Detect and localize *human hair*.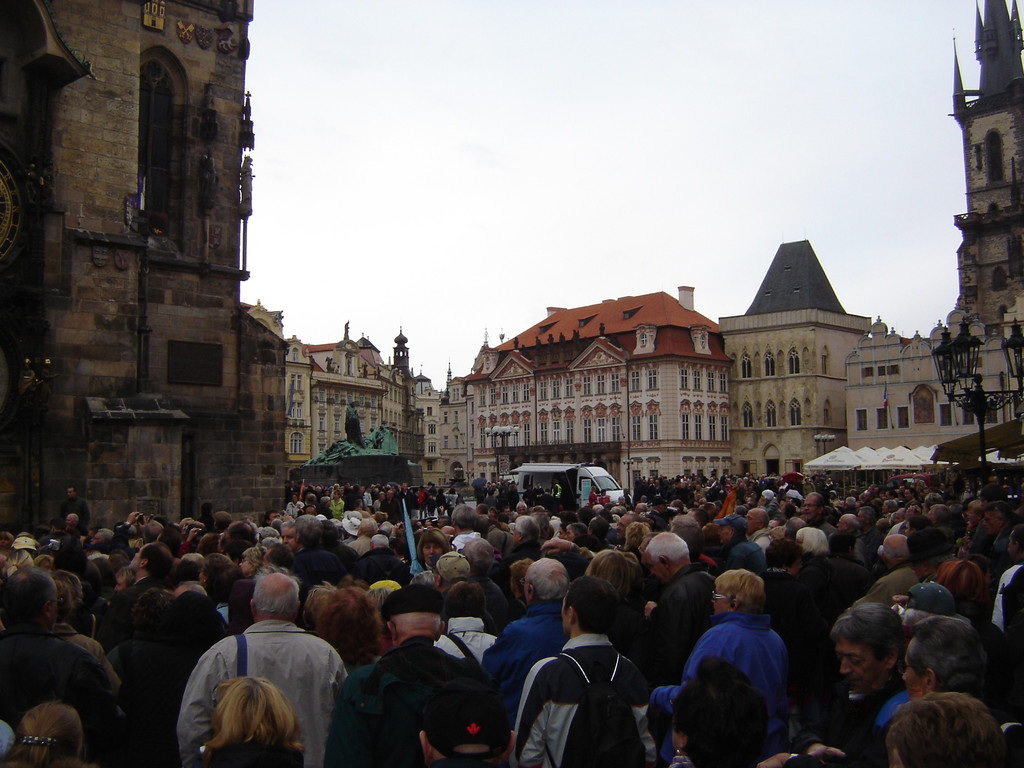
Localized at 130/588/175/625.
